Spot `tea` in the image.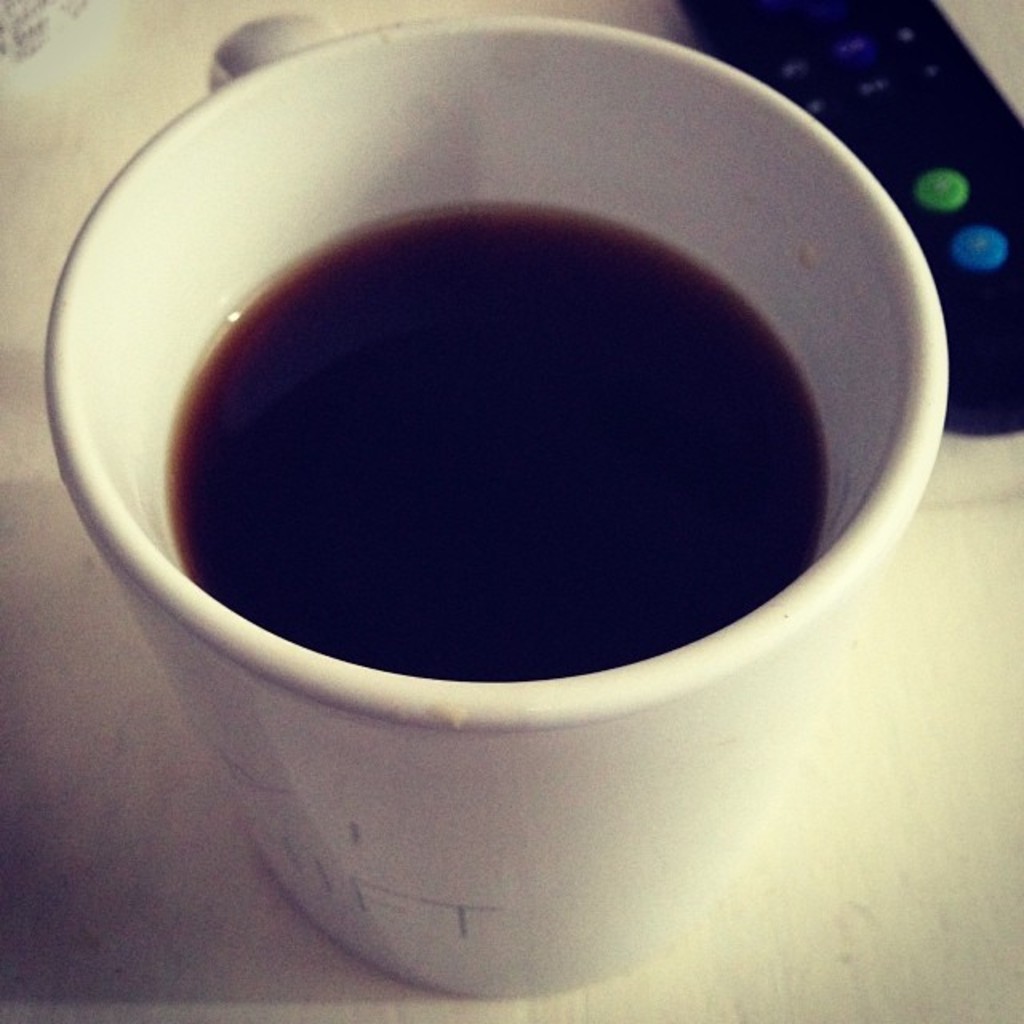
`tea` found at x1=165, y1=205, x2=826, y2=674.
